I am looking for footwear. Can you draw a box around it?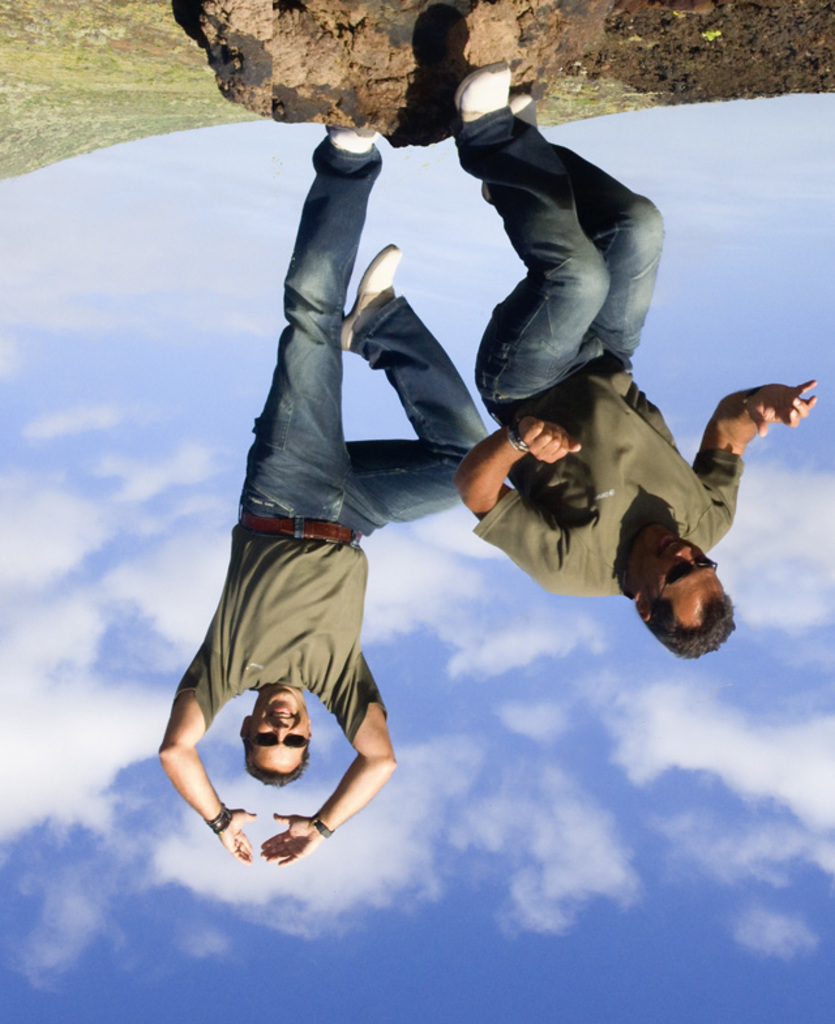
Sure, the bounding box is 327, 124, 378, 157.
